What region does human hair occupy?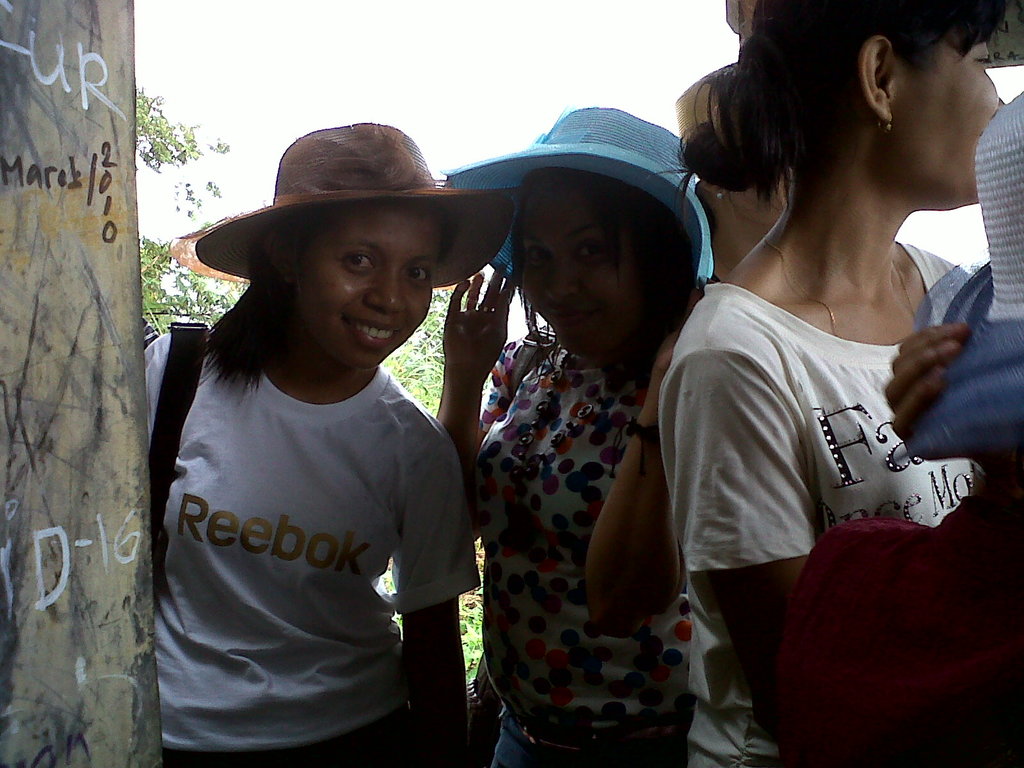
region(511, 166, 697, 391).
